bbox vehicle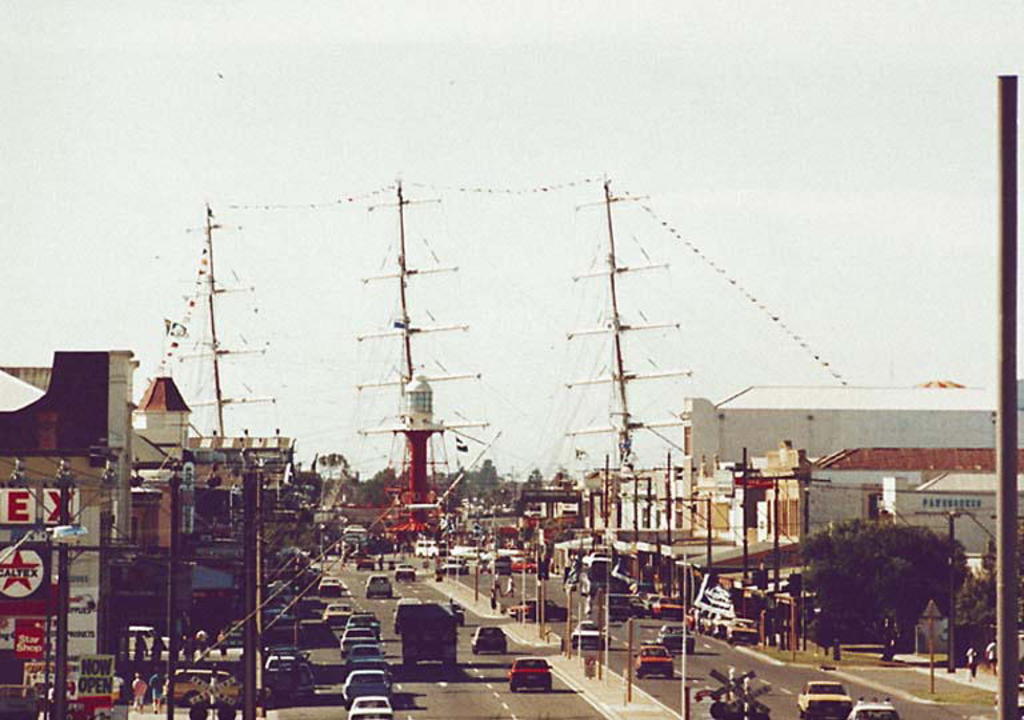
x1=656, y1=623, x2=697, y2=656
